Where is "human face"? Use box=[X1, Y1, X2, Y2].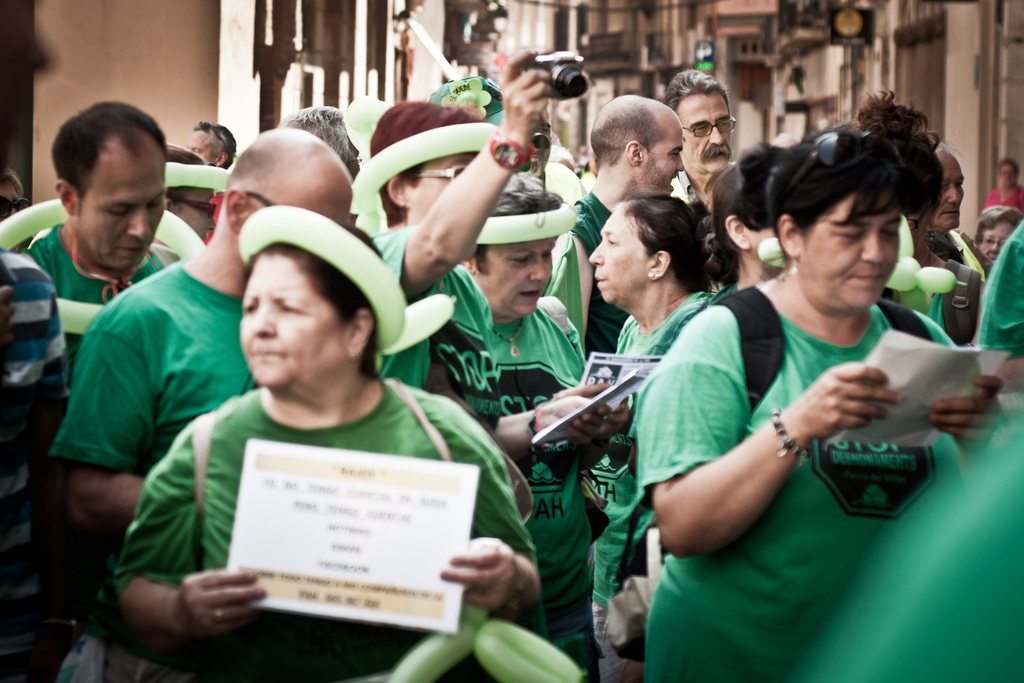
box=[587, 199, 653, 299].
